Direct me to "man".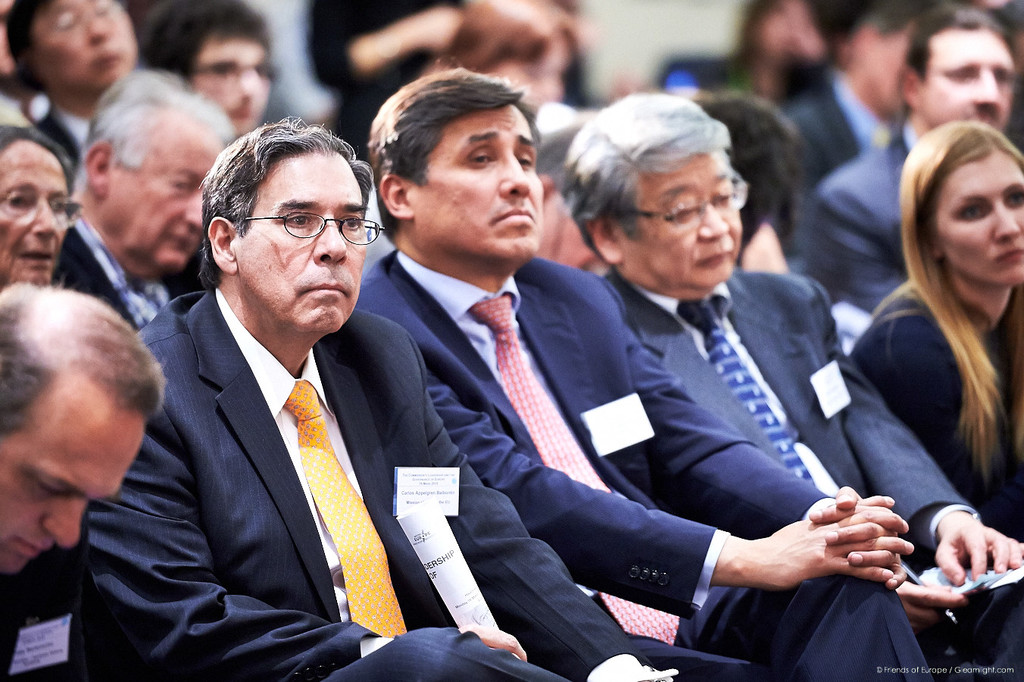
Direction: pyautogui.locateOnScreen(560, 89, 1023, 681).
